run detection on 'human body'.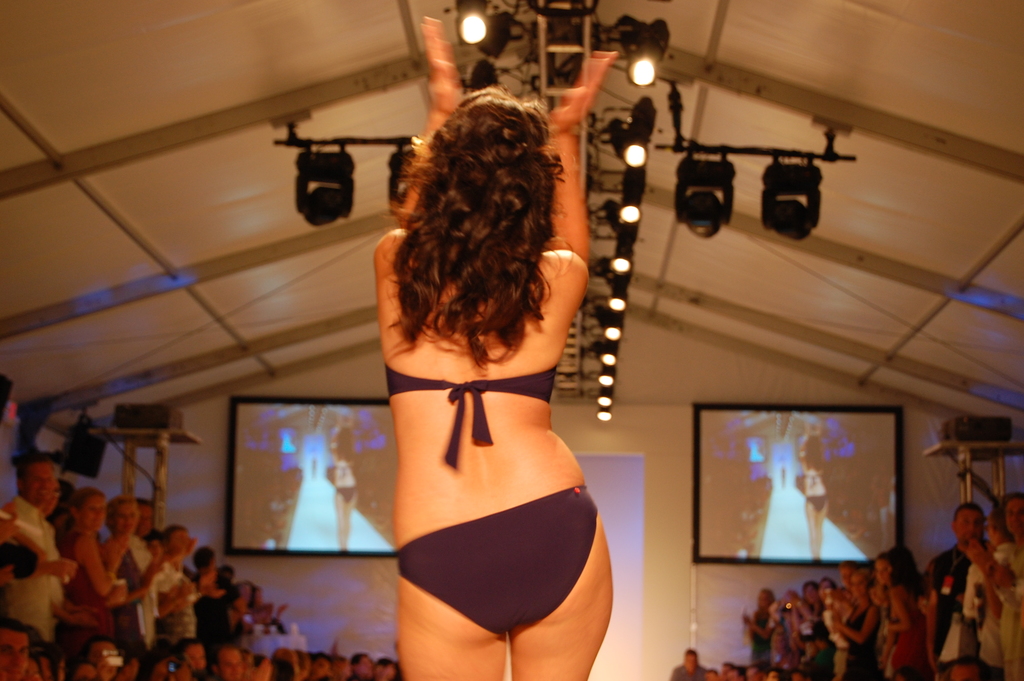
Result: (x1=675, y1=636, x2=716, y2=680).
